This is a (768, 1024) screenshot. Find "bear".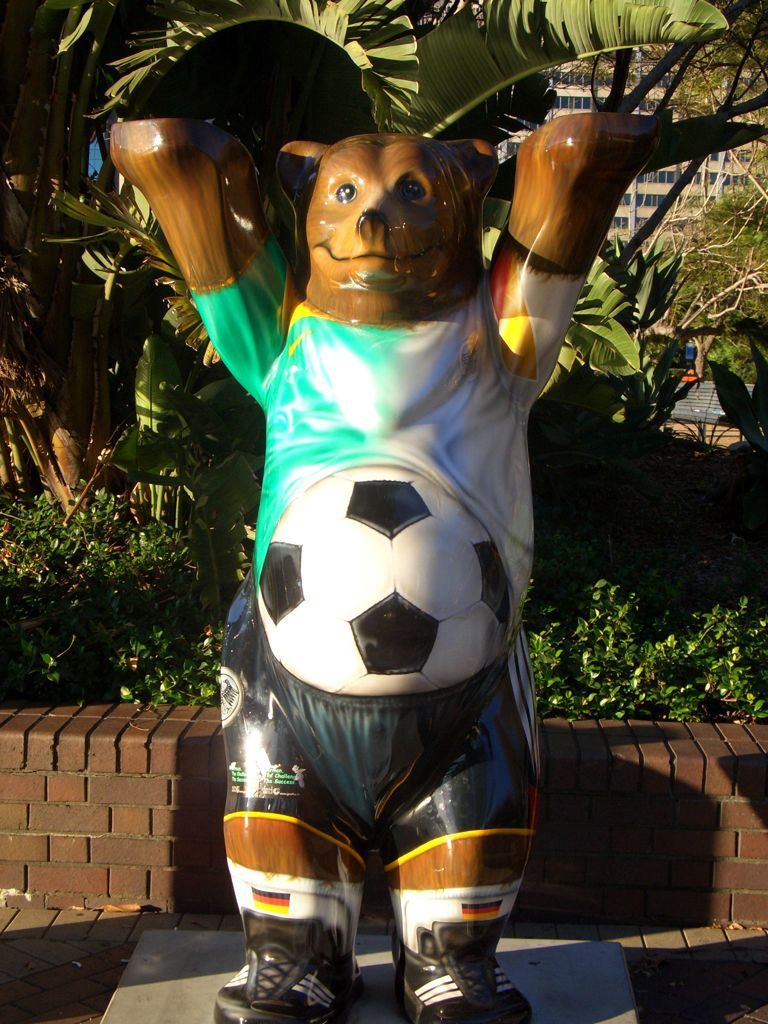
Bounding box: 108 111 660 1023.
